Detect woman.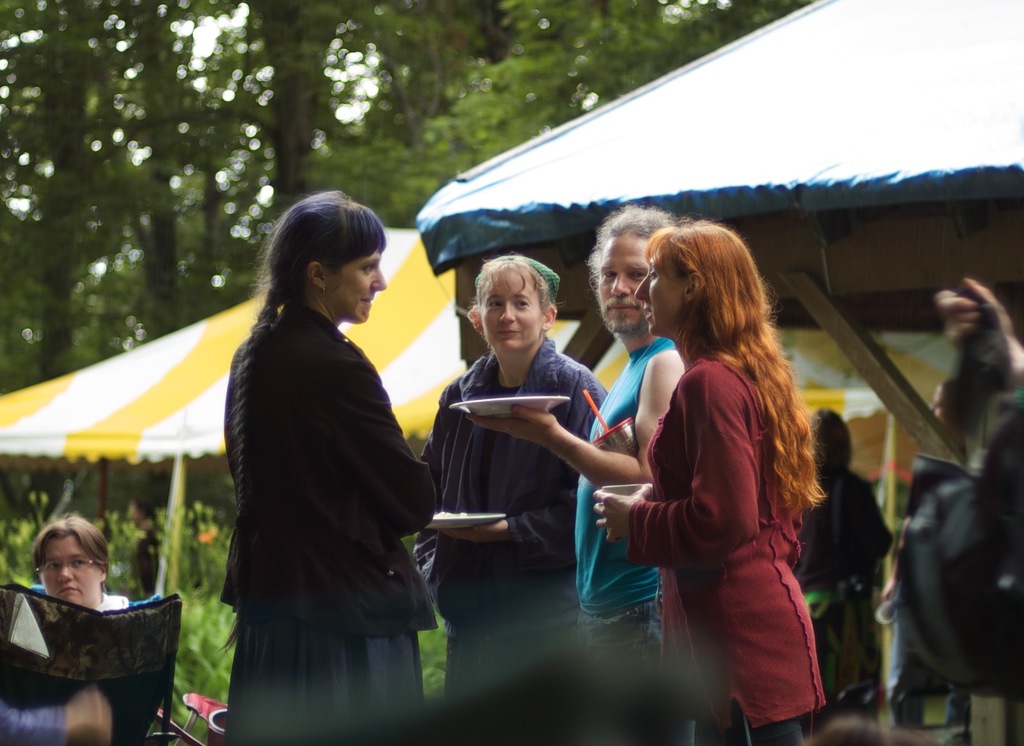
Detected at bbox(596, 217, 848, 745).
